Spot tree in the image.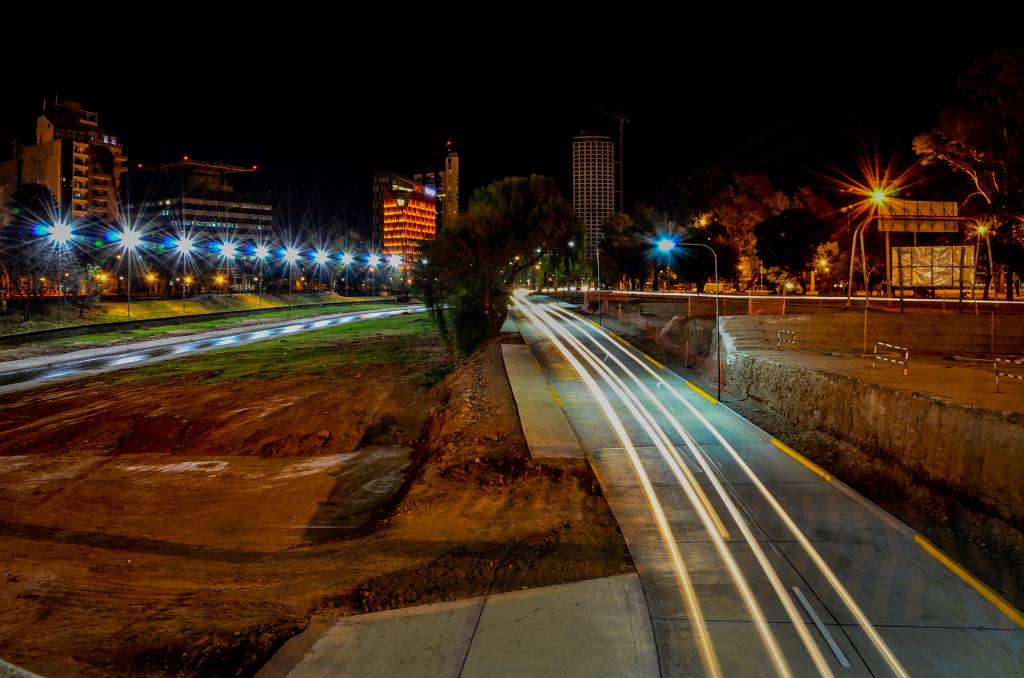
tree found at 0:178:68:297.
